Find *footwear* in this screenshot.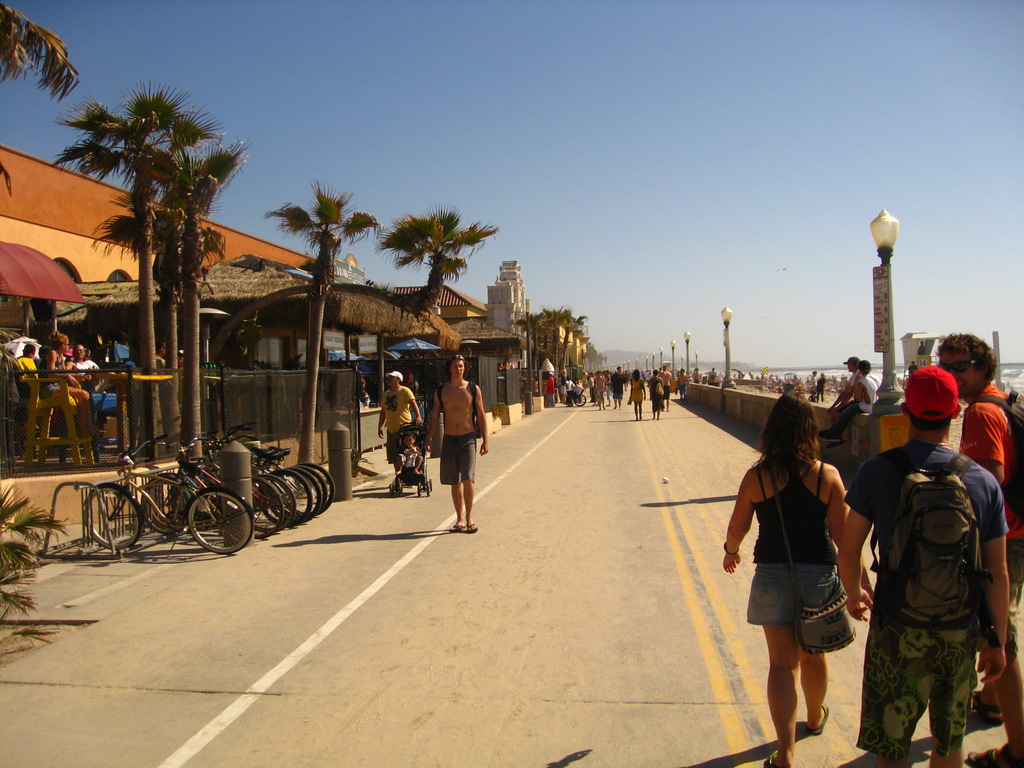
The bounding box for *footwear* is <box>814,701,828,735</box>.
